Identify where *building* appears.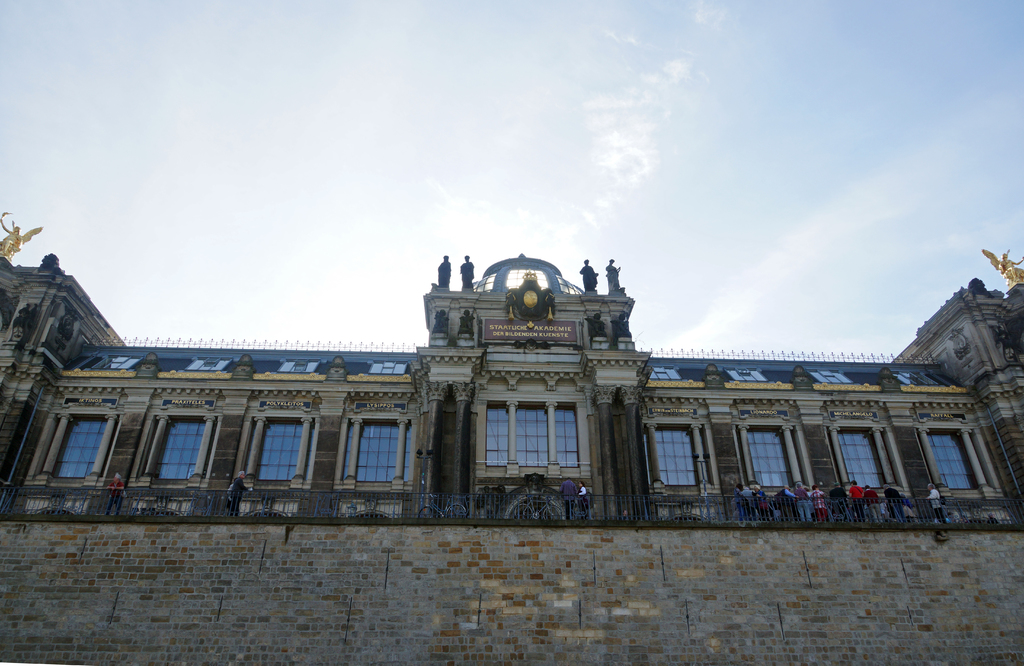
Appears at box=[0, 219, 1022, 523].
